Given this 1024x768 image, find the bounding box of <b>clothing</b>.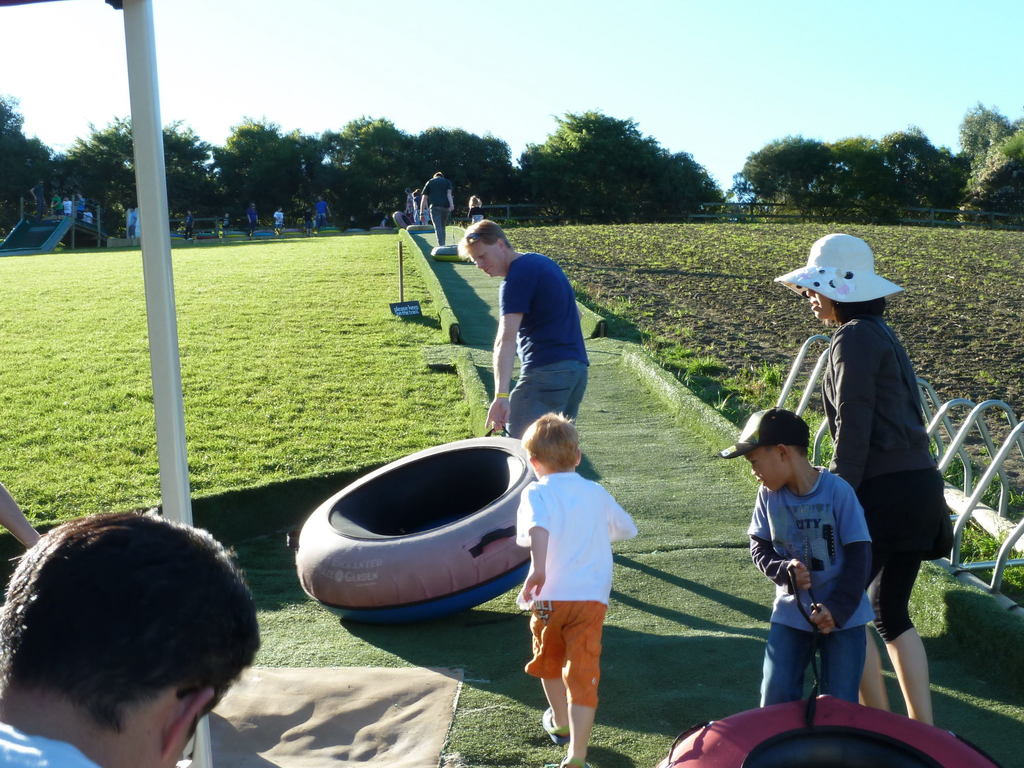
<bbox>424, 172, 451, 246</bbox>.
